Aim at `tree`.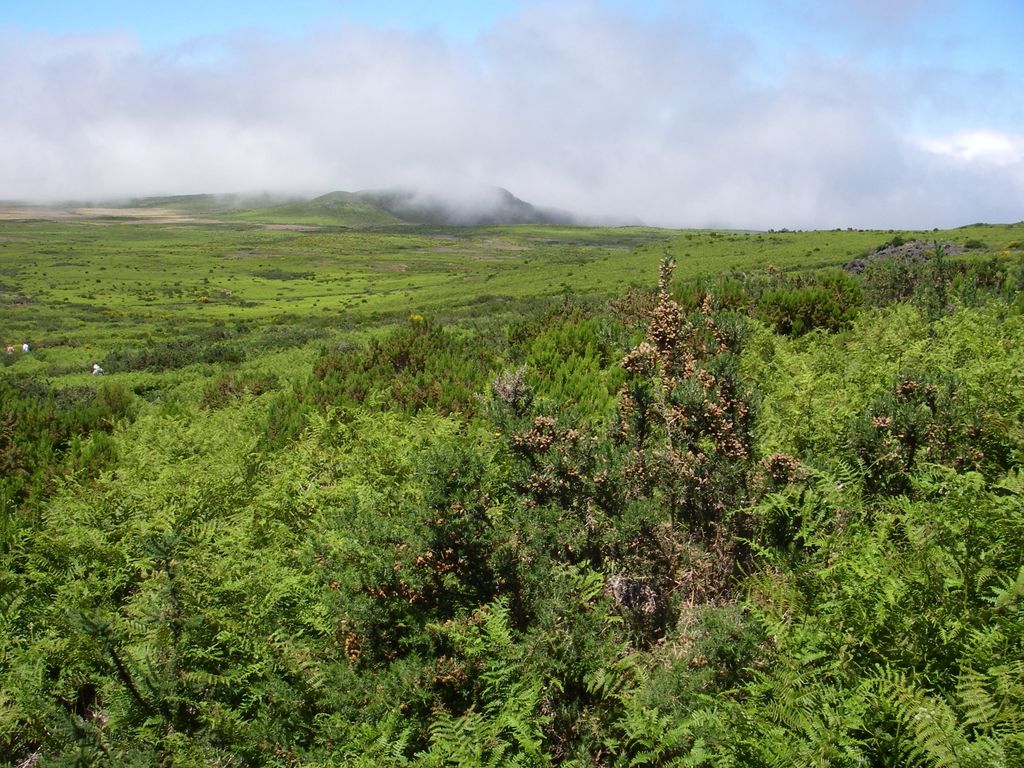
Aimed at rect(348, 392, 515, 653).
